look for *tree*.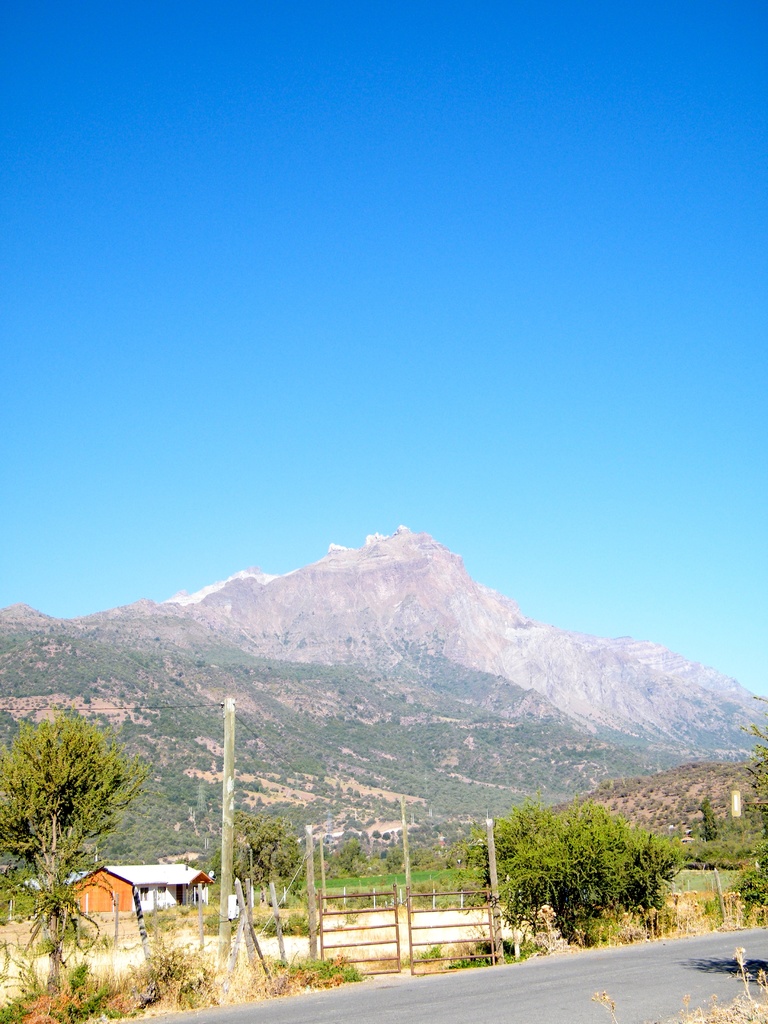
Found: <box>701,797,719,853</box>.
